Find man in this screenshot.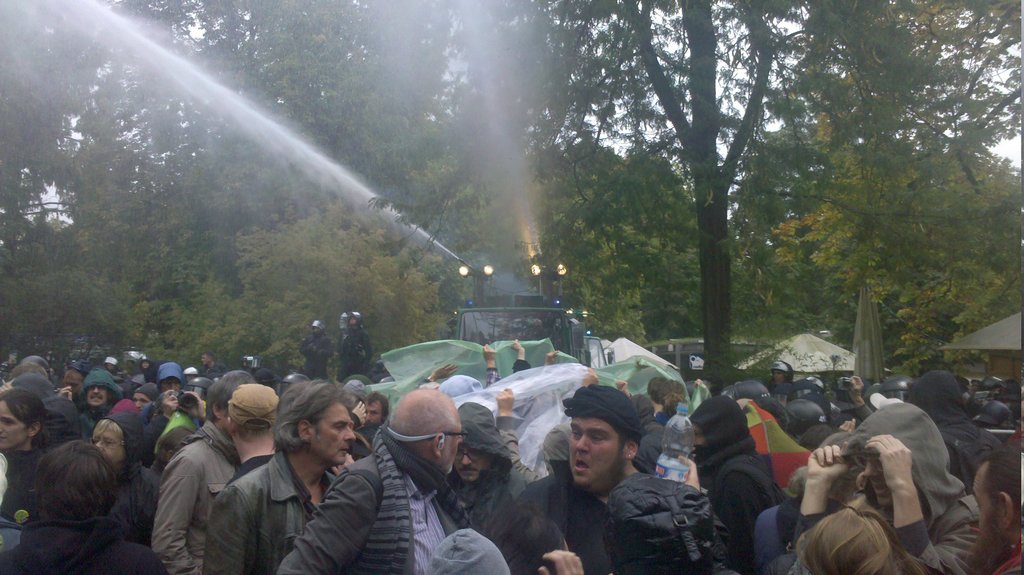
The bounding box for man is bbox=(149, 360, 191, 455).
